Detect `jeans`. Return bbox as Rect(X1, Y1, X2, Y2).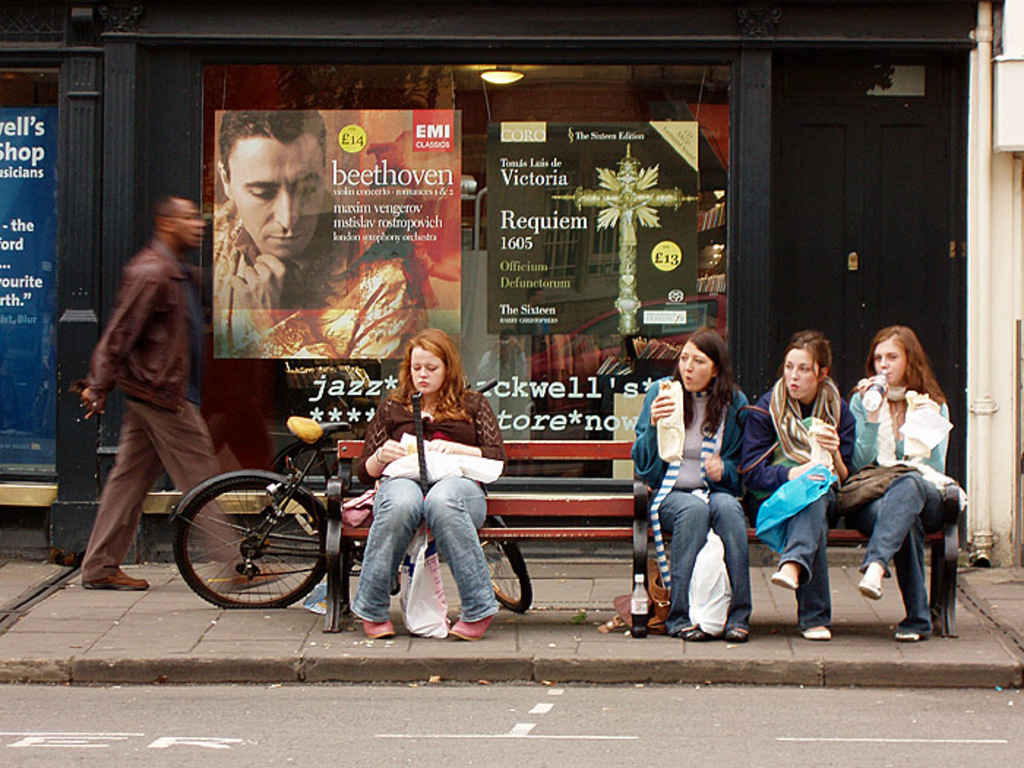
Rect(658, 492, 764, 655).
